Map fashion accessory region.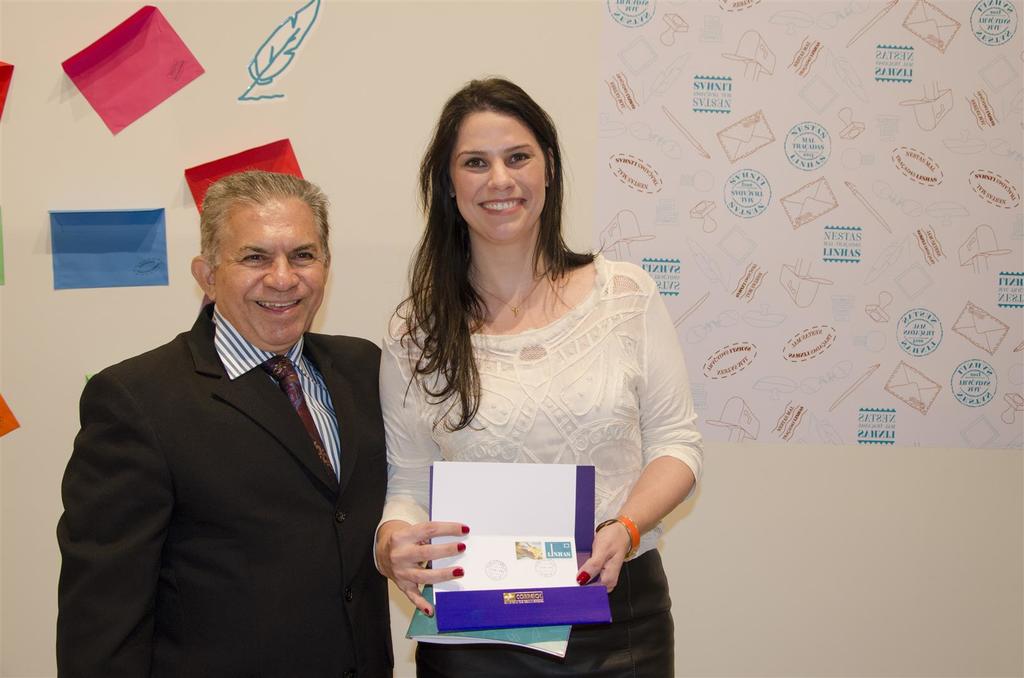
Mapped to bbox=[262, 356, 334, 484].
